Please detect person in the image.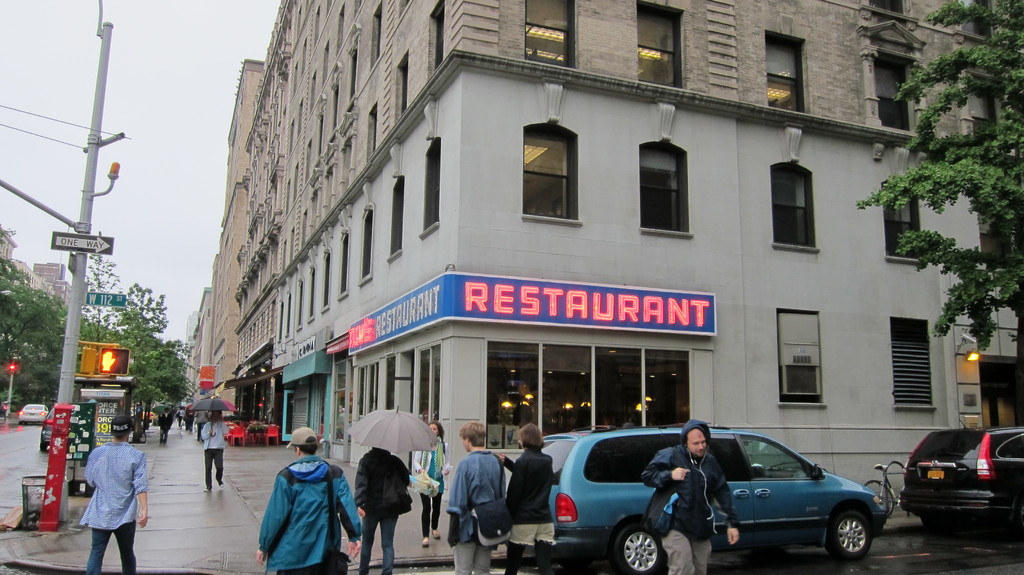
(left=197, top=405, right=238, bottom=492).
